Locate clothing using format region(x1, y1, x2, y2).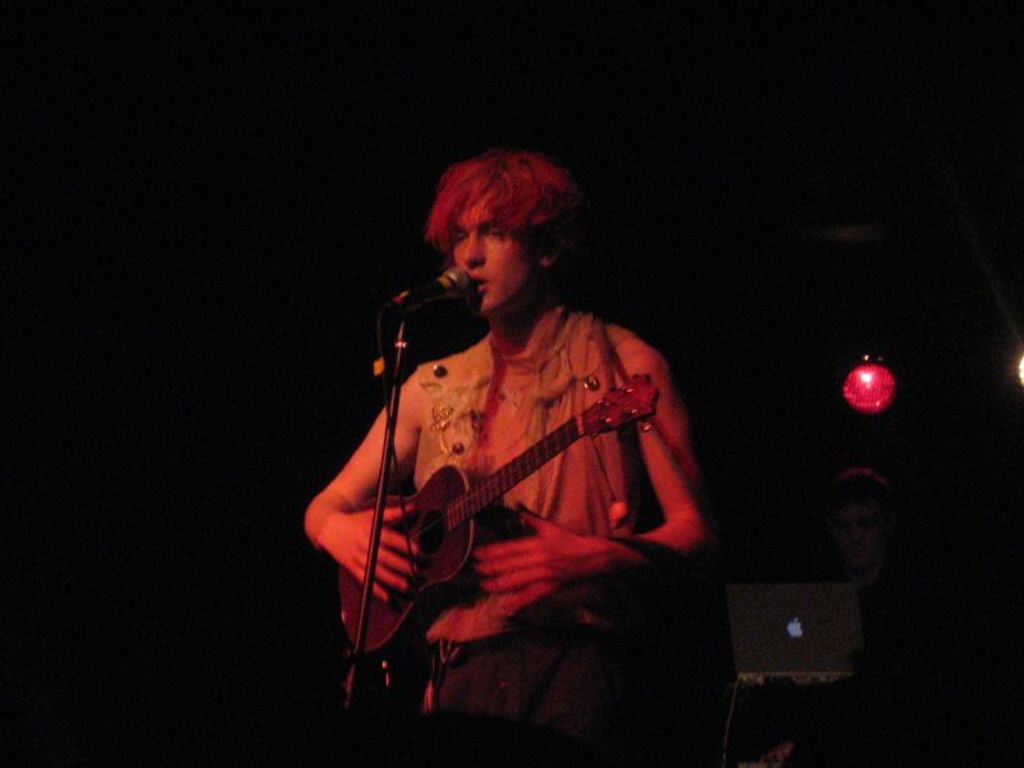
region(412, 306, 637, 767).
